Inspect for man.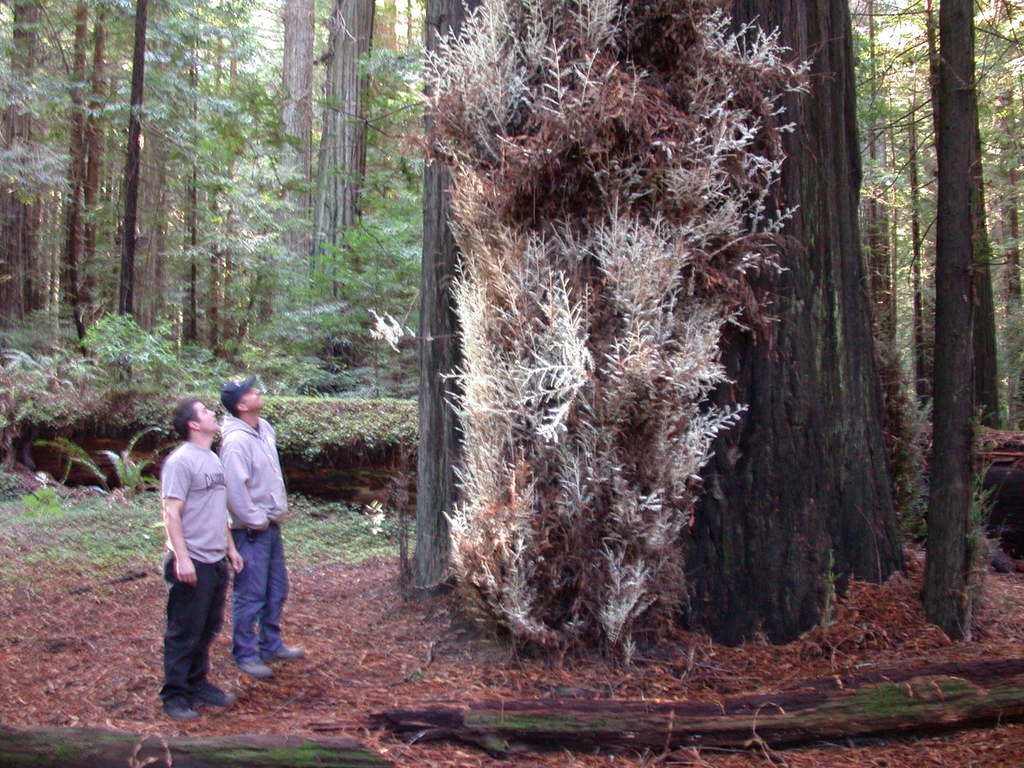
Inspection: x1=214 y1=379 x2=305 y2=676.
